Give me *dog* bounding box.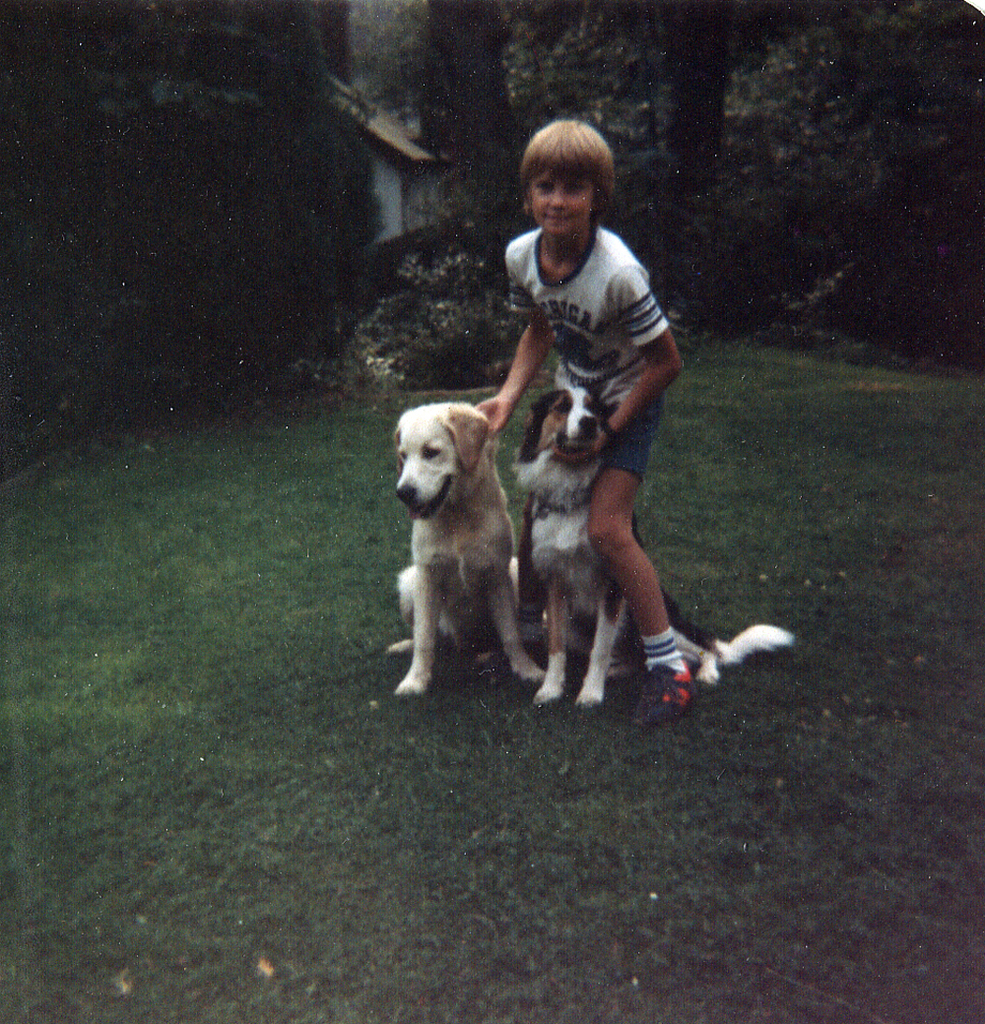
(x1=504, y1=388, x2=802, y2=705).
